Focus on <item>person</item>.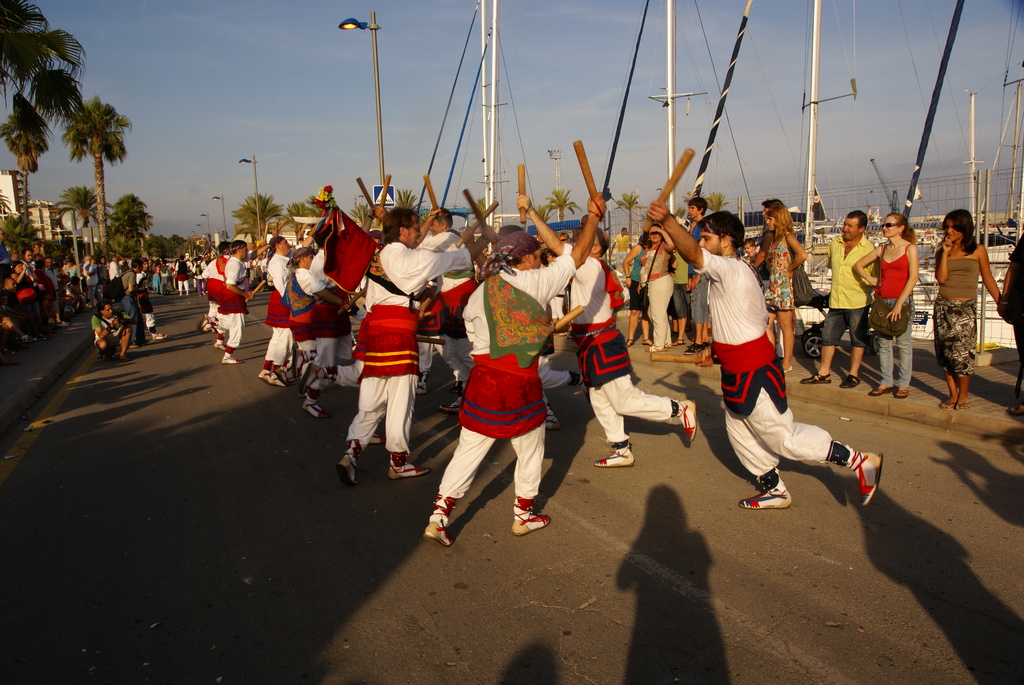
Focused at box=[424, 208, 607, 547].
